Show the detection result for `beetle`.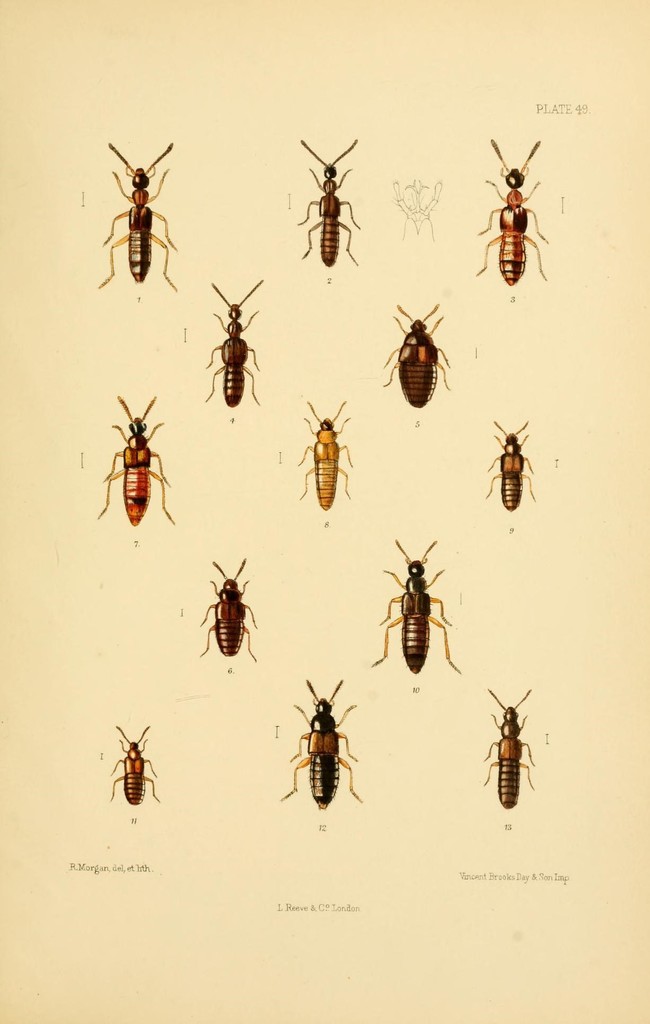
detection(293, 407, 354, 512).
